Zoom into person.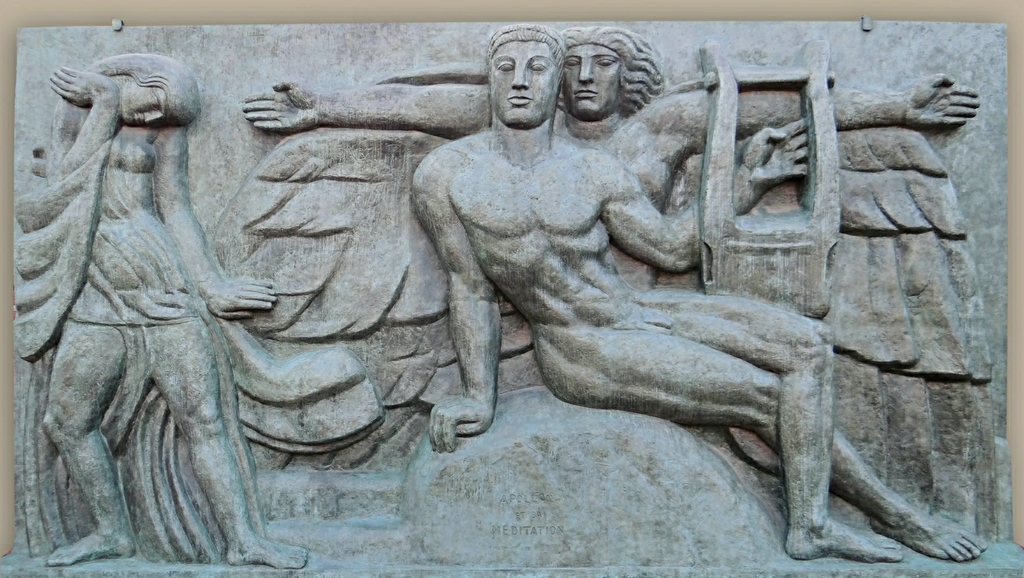
Zoom target: [18,54,308,568].
